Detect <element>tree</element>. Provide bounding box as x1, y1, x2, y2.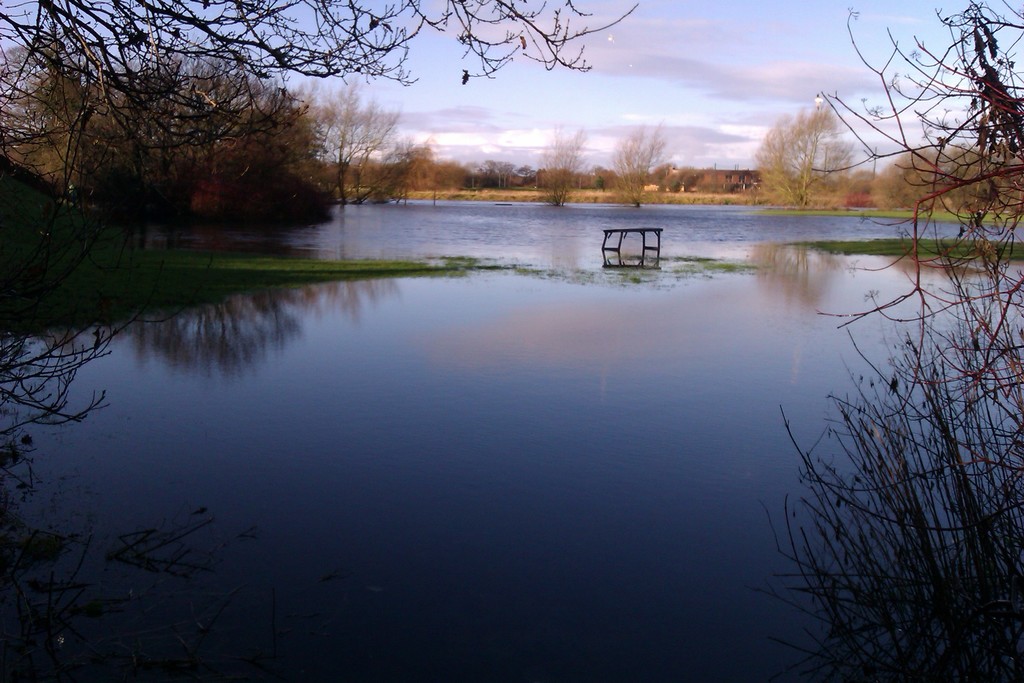
538, 120, 591, 204.
